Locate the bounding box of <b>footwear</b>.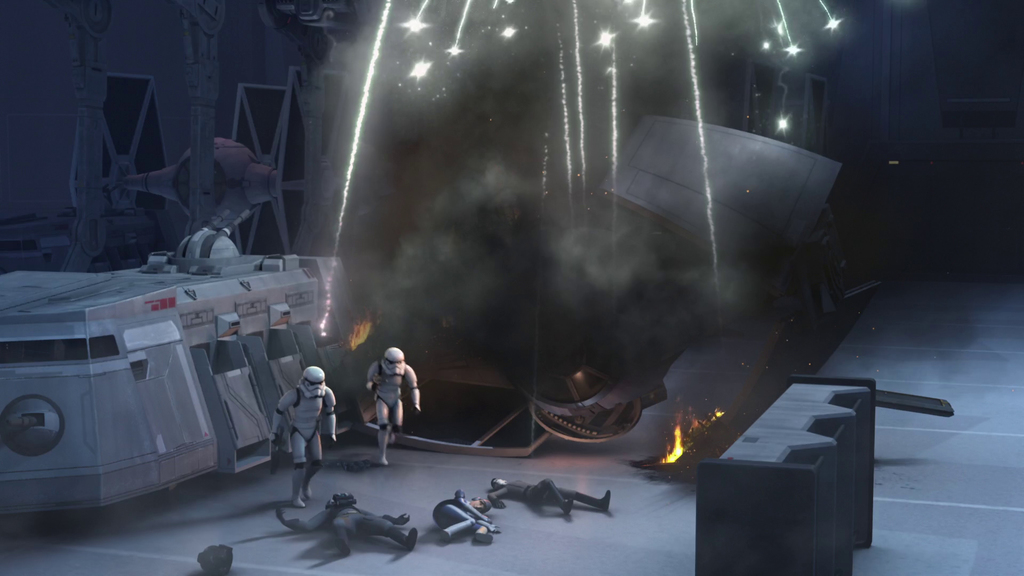
Bounding box: [472,532,492,543].
